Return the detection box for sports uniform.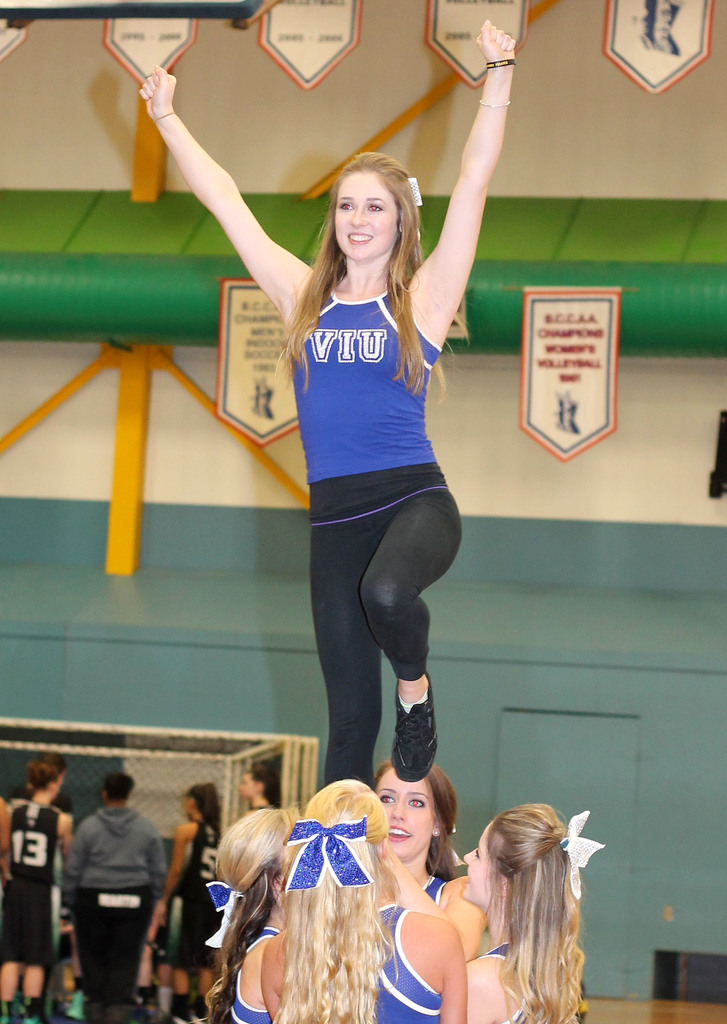
{"left": 224, "top": 921, "right": 281, "bottom": 1023}.
